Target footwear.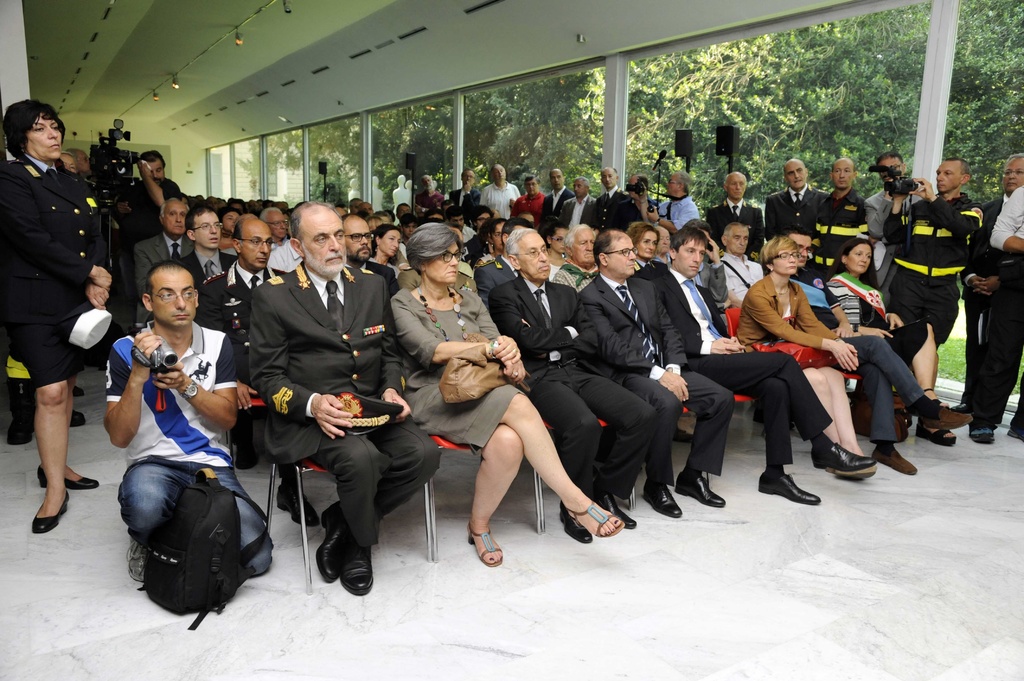
Target region: 829 469 873 481.
